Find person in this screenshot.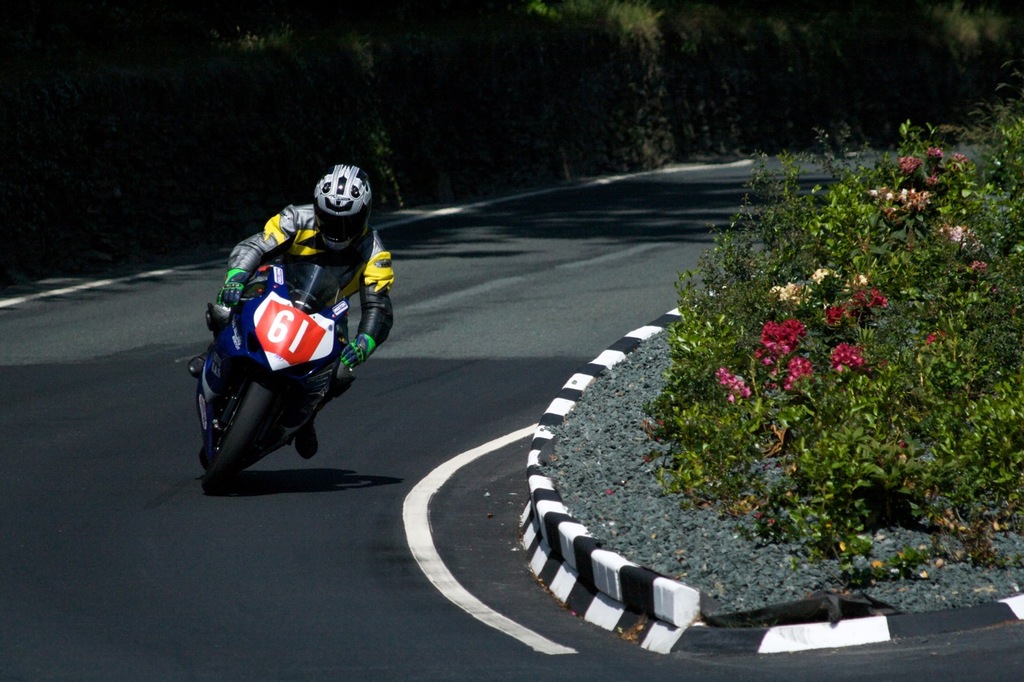
The bounding box for person is box=[186, 163, 394, 460].
